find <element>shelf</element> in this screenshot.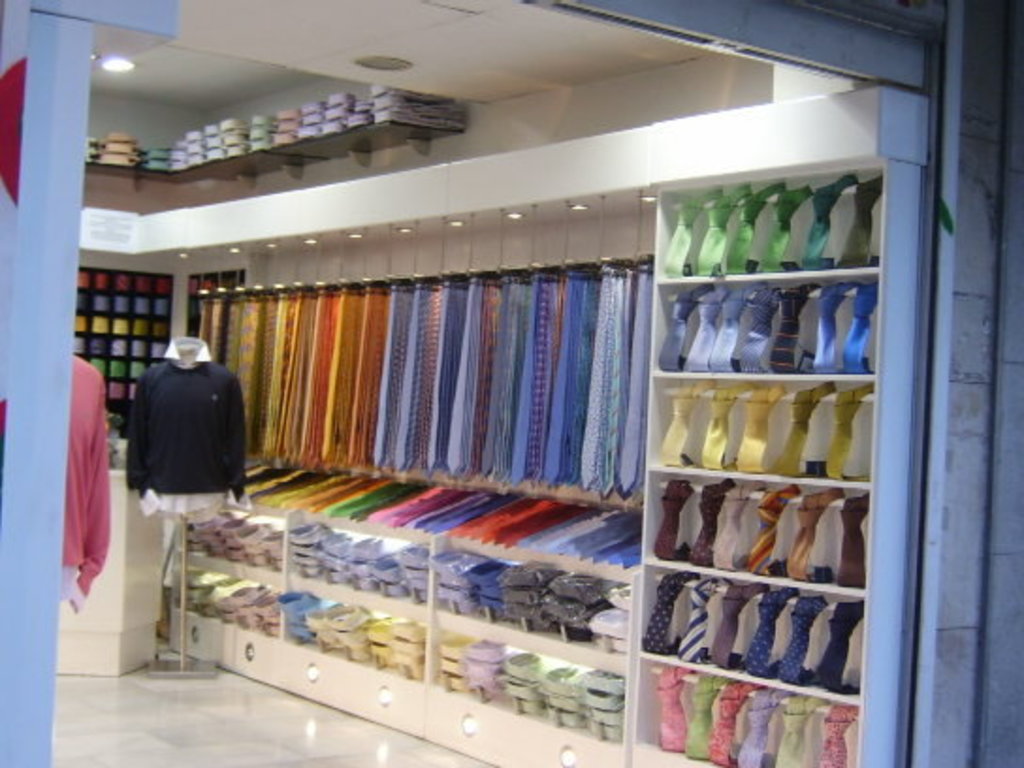
The bounding box for <element>shelf</element> is {"left": 644, "top": 570, "right": 868, "bottom": 700}.
